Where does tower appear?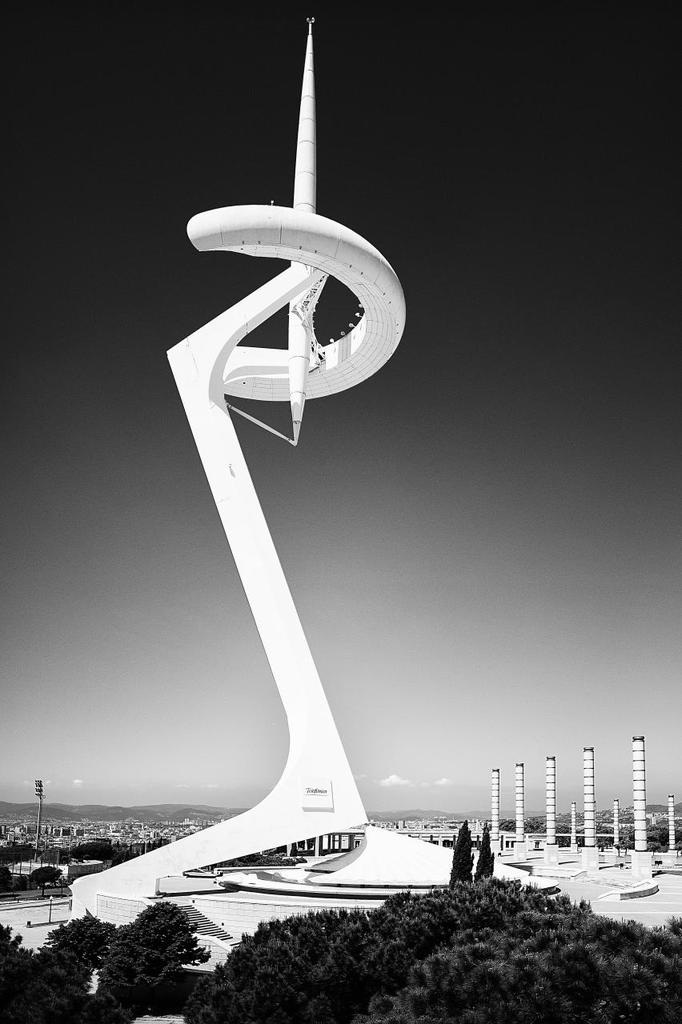
Appears at crop(159, 25, 411, 1023).
